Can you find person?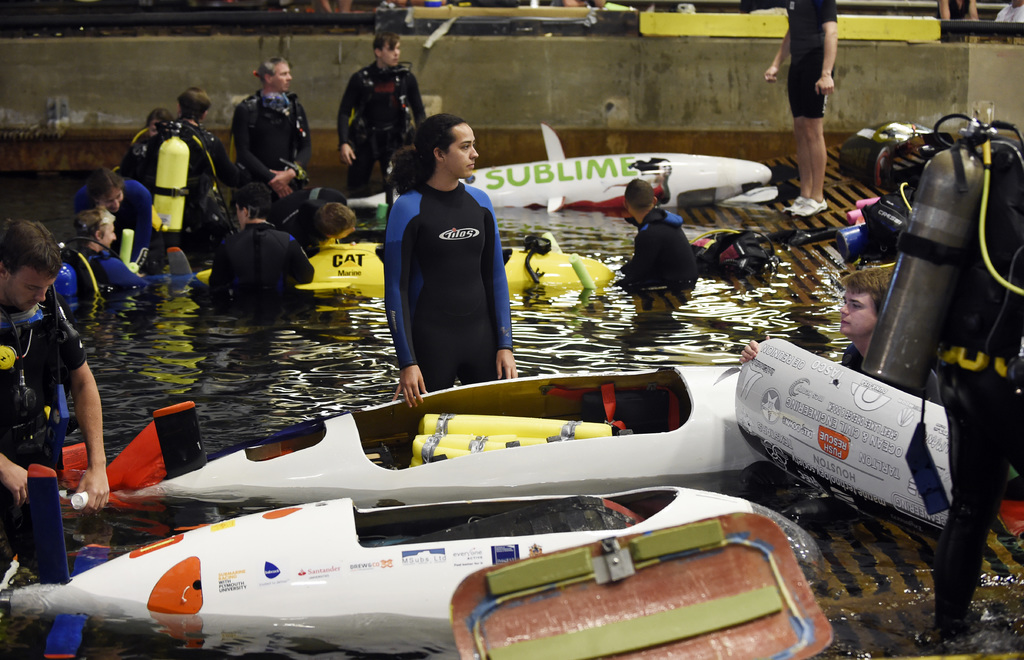
Yes, bounding box: l=992, t=0, r=1023, b=22.
